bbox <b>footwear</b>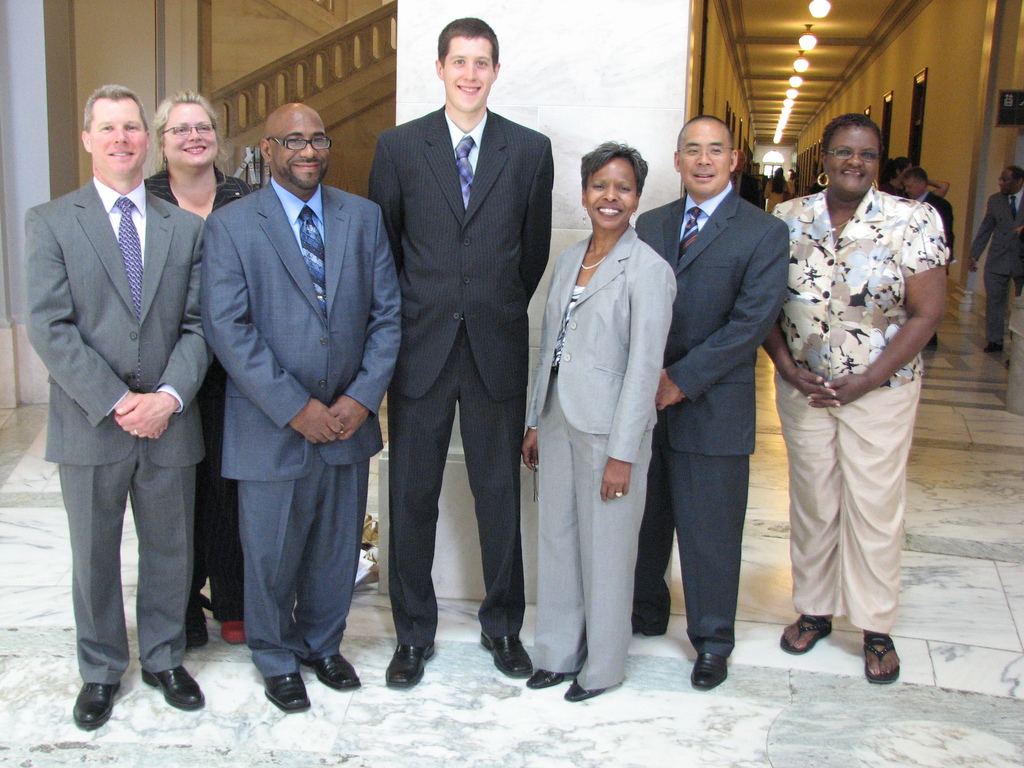
863, 634, 899, 683
